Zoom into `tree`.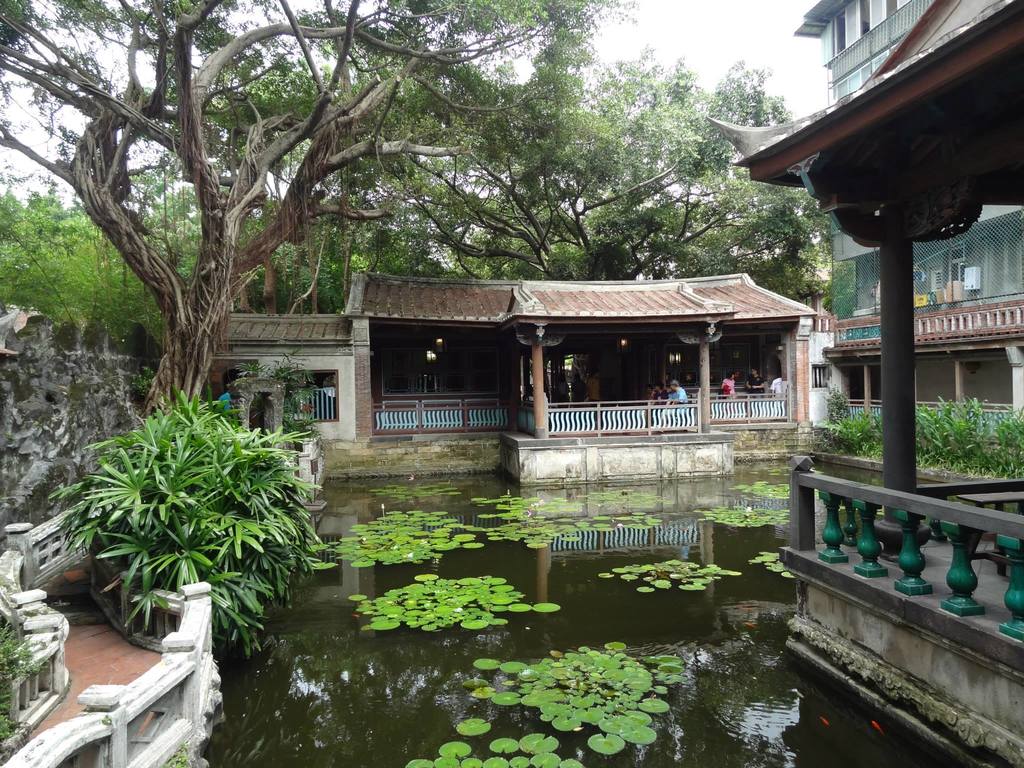
Zoom target: 807 202 837 269.
